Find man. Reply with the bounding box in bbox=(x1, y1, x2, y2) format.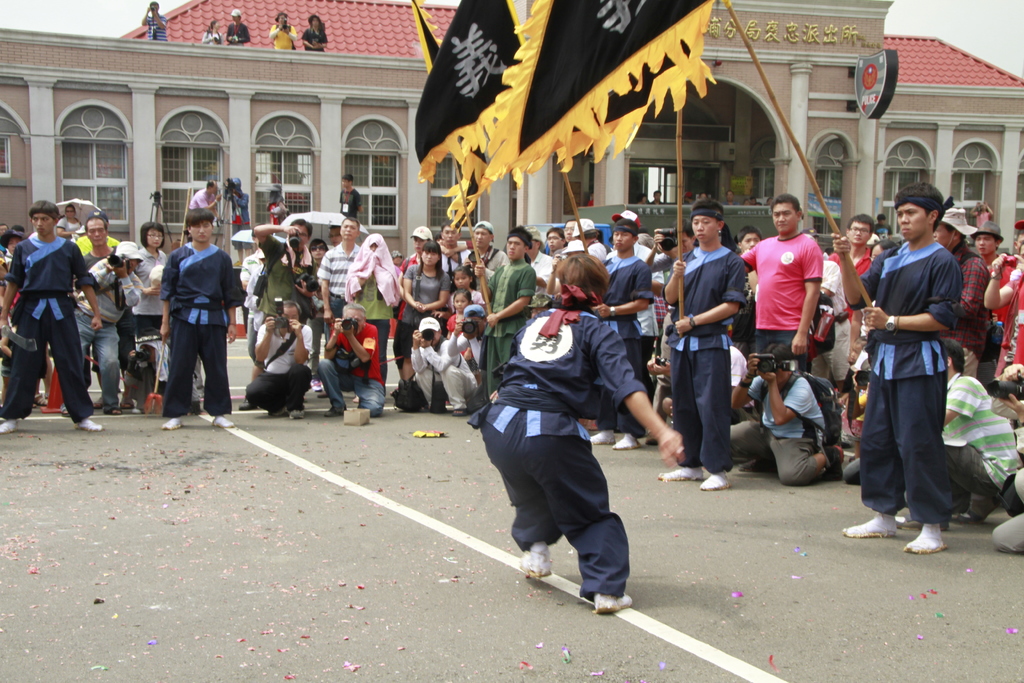
bbox=(590, 215, 656, 450).
